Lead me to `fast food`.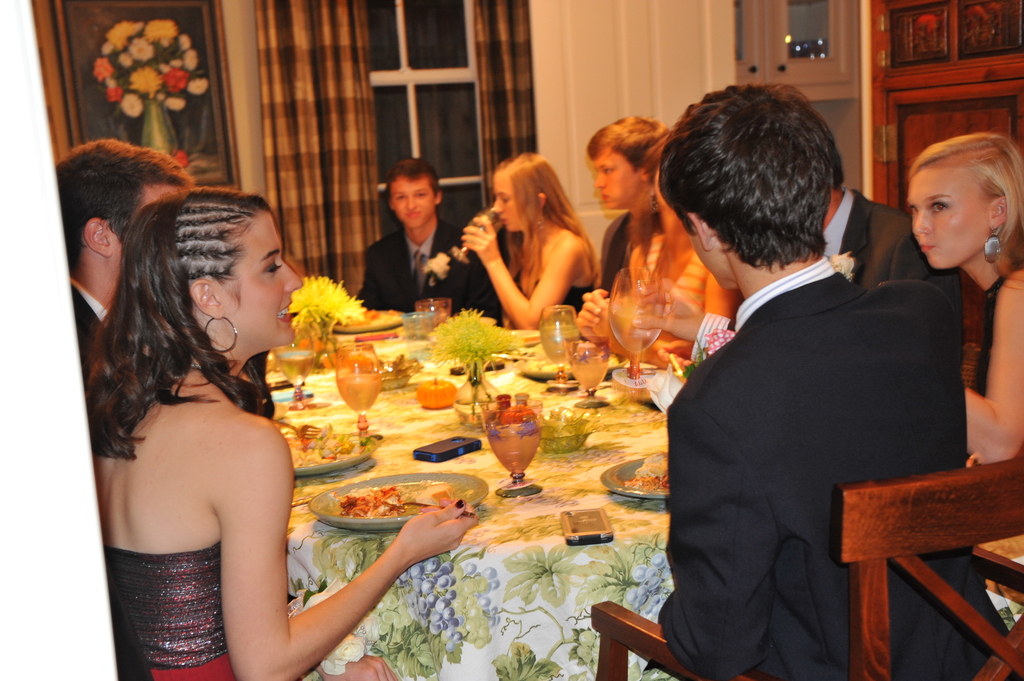
Lead to 290/435/356/470.
